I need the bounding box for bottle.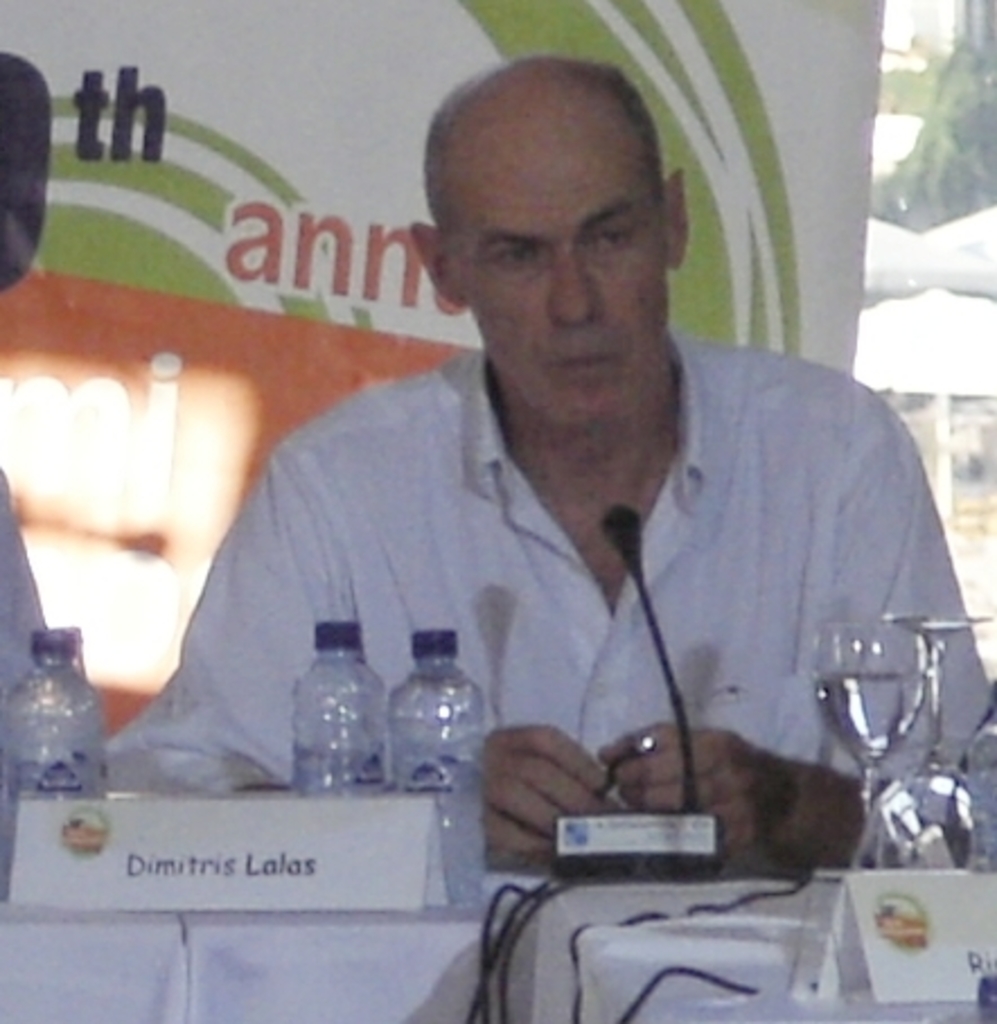
Here it is: rect(284, 620, 388, 812).
